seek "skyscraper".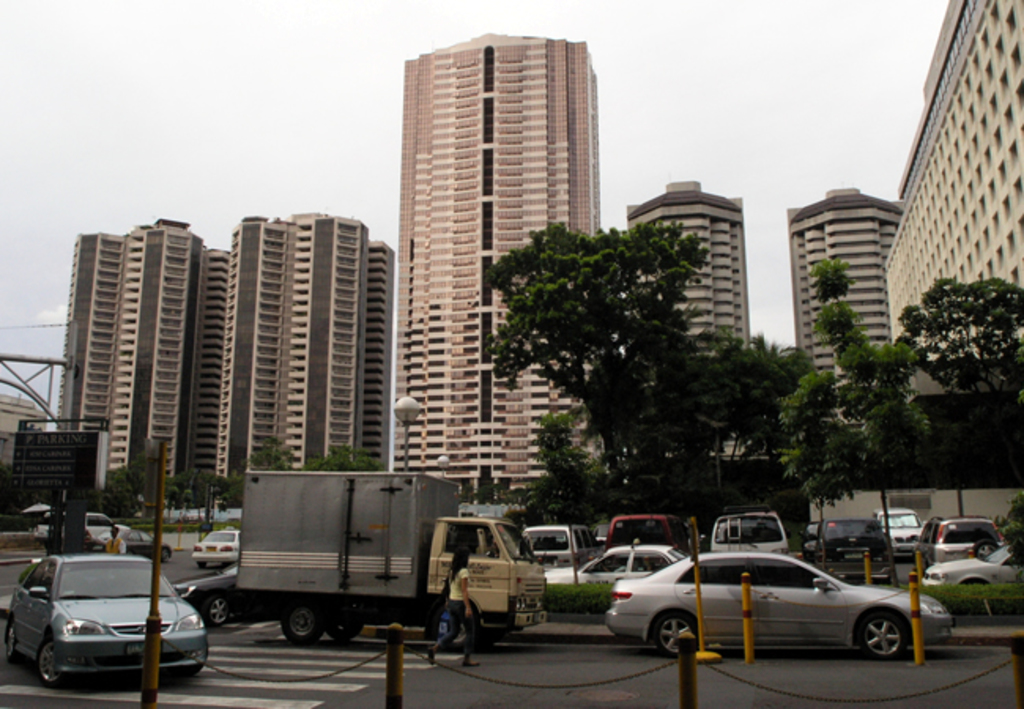
bbox=(221, 202, 399, 485).
